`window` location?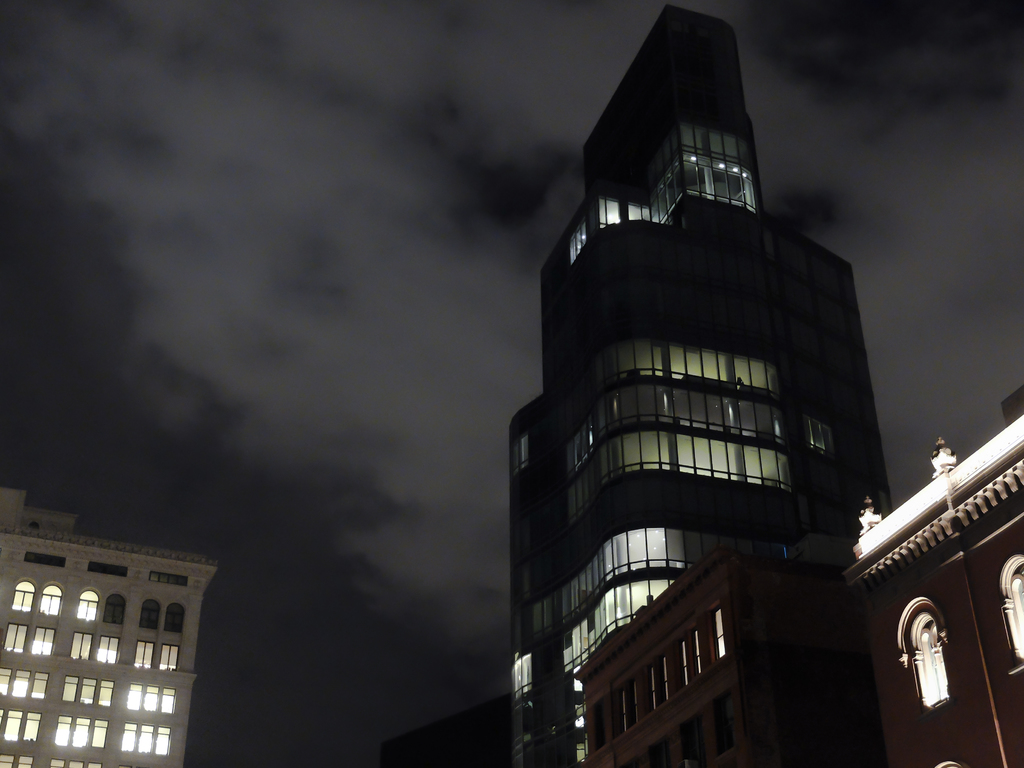
[x1=86, y1=560, x2=125, y2=576]
